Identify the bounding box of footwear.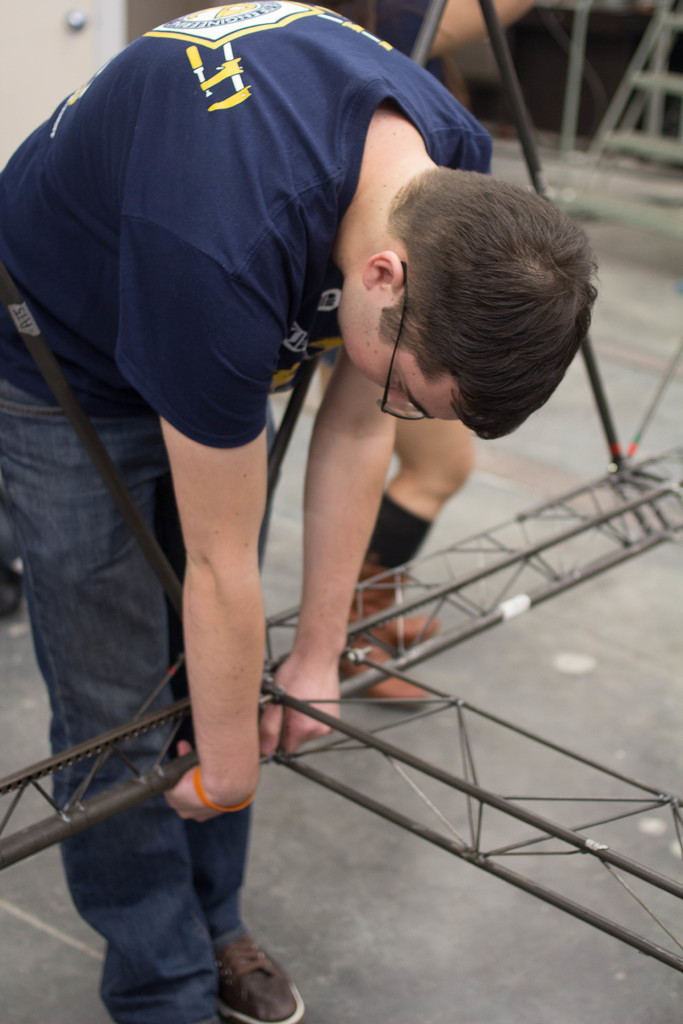
box(339, 630, 427, 707).
